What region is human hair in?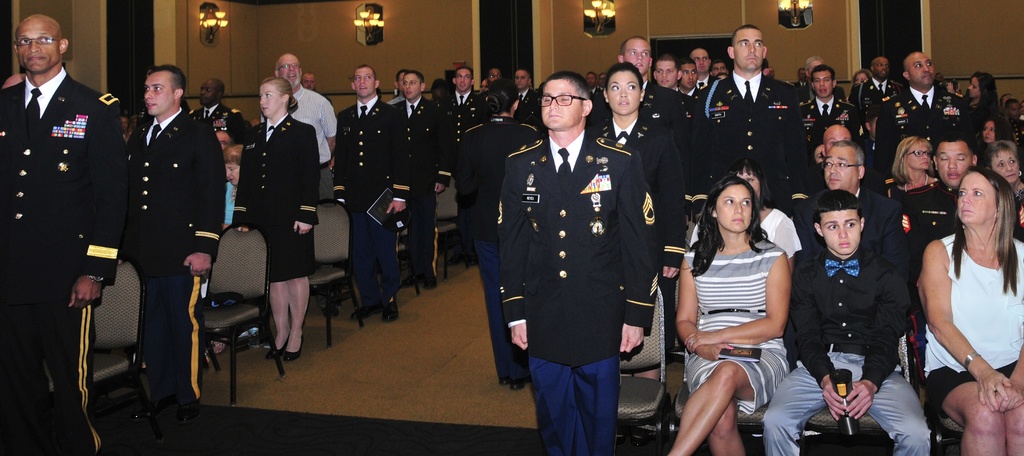
<bbox>605, 61, 641, 94</bbox>.
